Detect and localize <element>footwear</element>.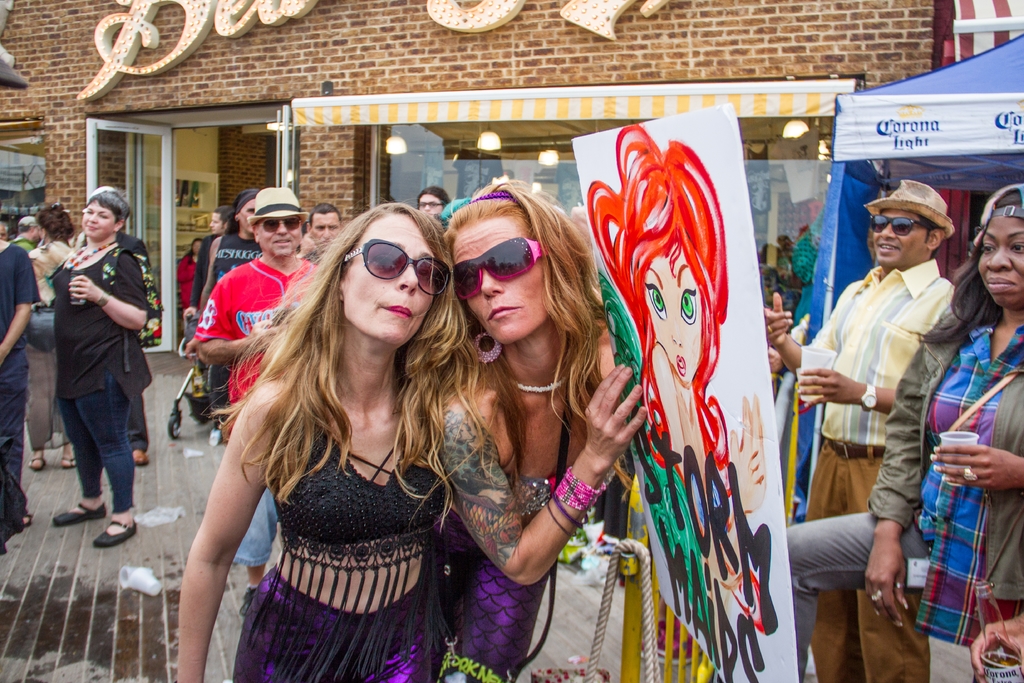
Localized at [210, 429, 221, 447].
